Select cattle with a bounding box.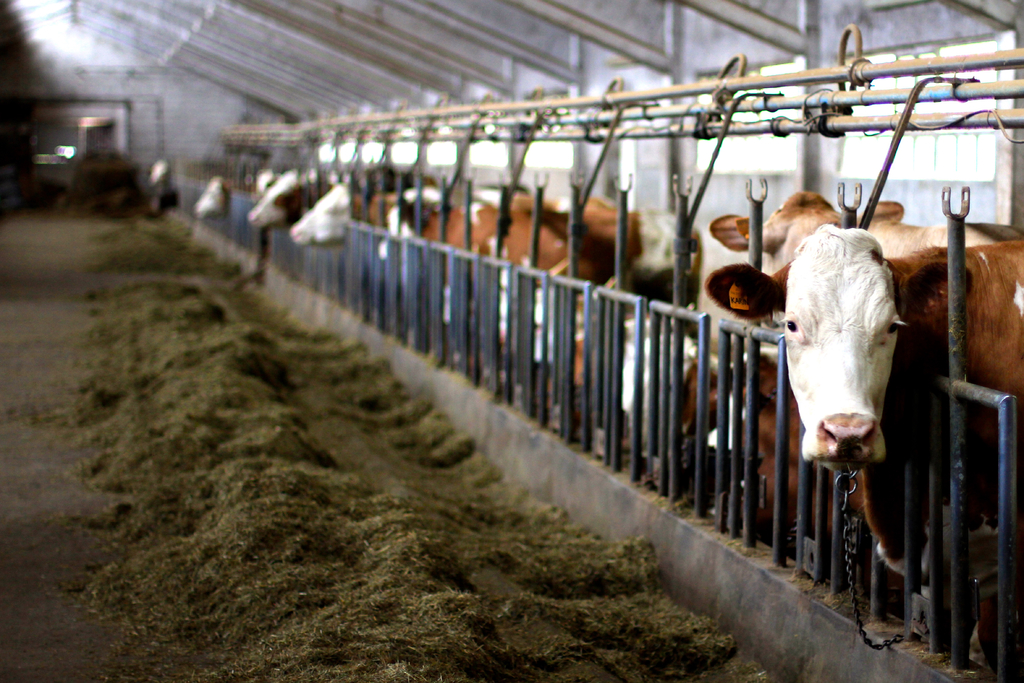
x1=246 y1=165 x2=342 y2=236.
